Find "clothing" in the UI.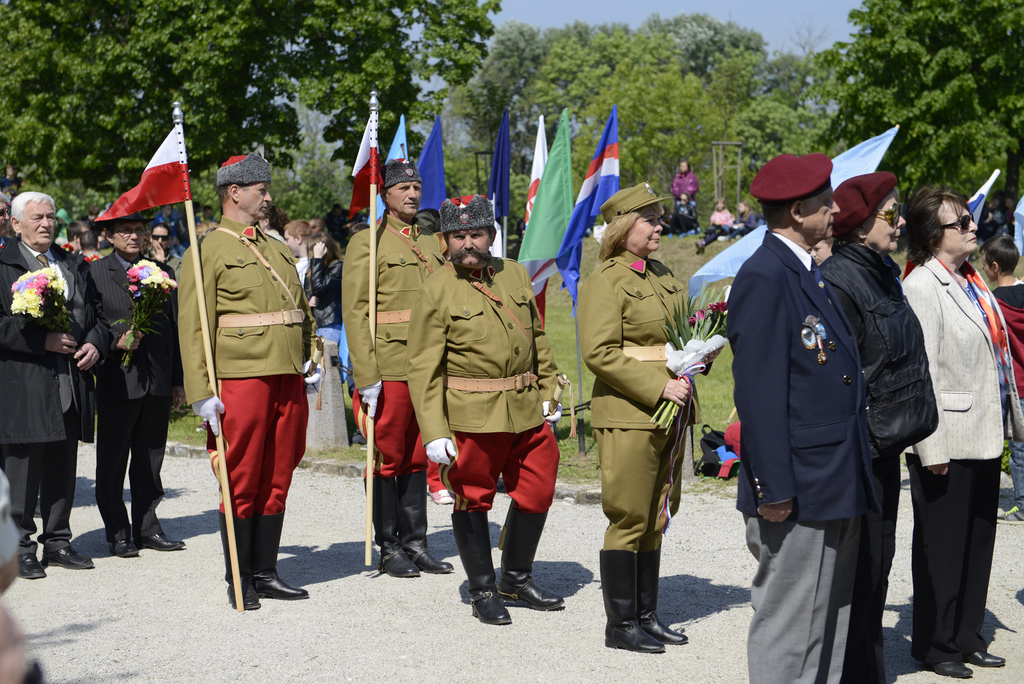
UI element at 566:249:709:553.
